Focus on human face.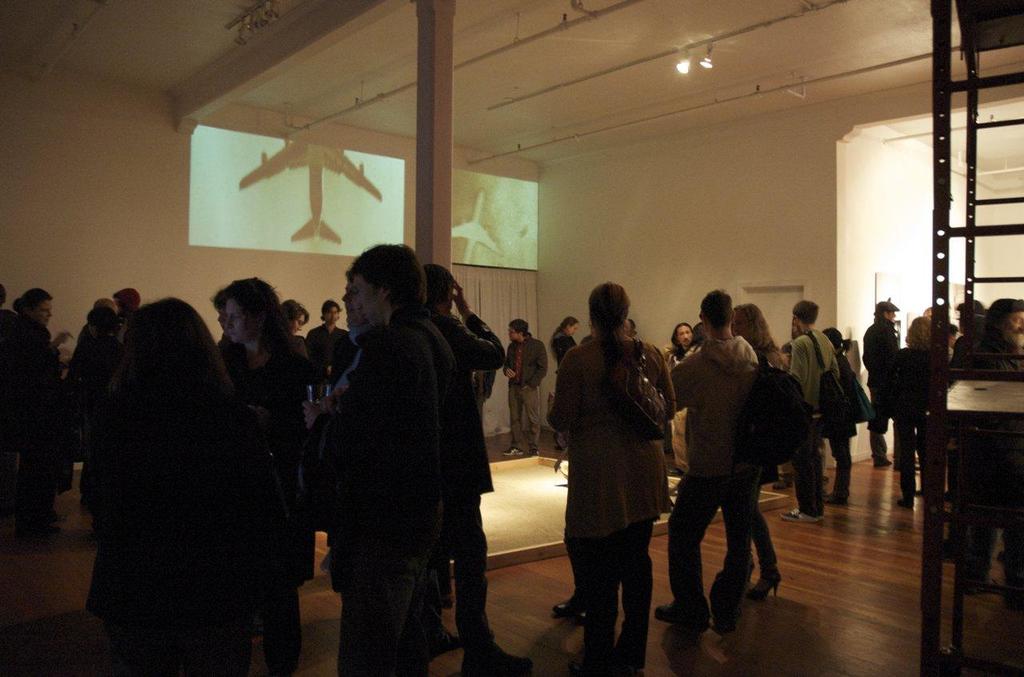
Focused at 289,316,313,337.
